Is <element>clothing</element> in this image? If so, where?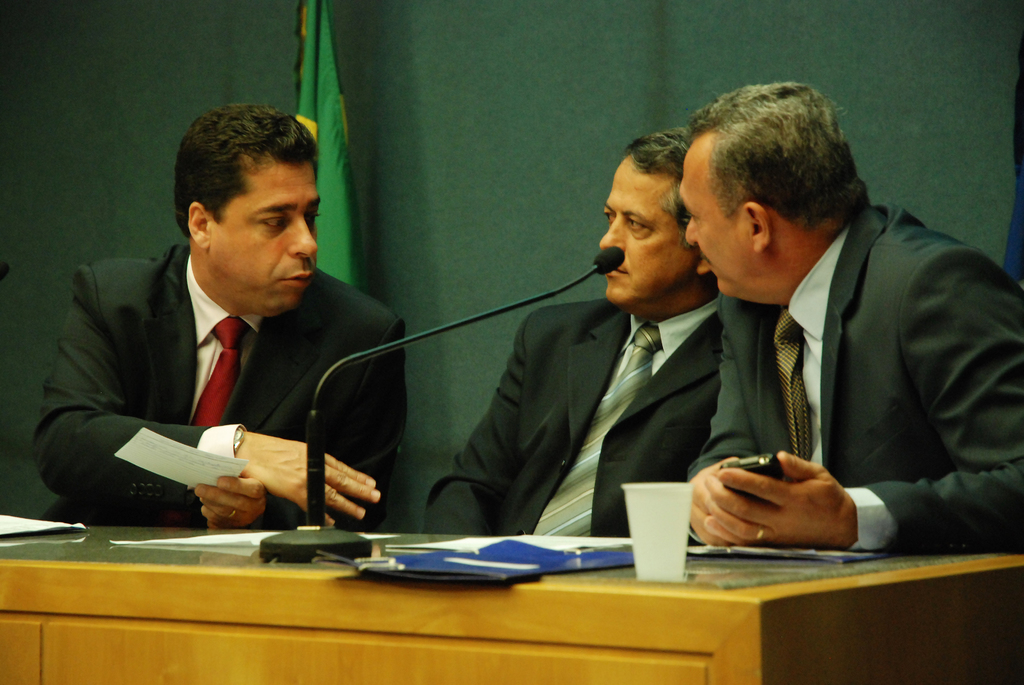
Yes, at <bbox>33, 212, 410, 547</bbox>.
